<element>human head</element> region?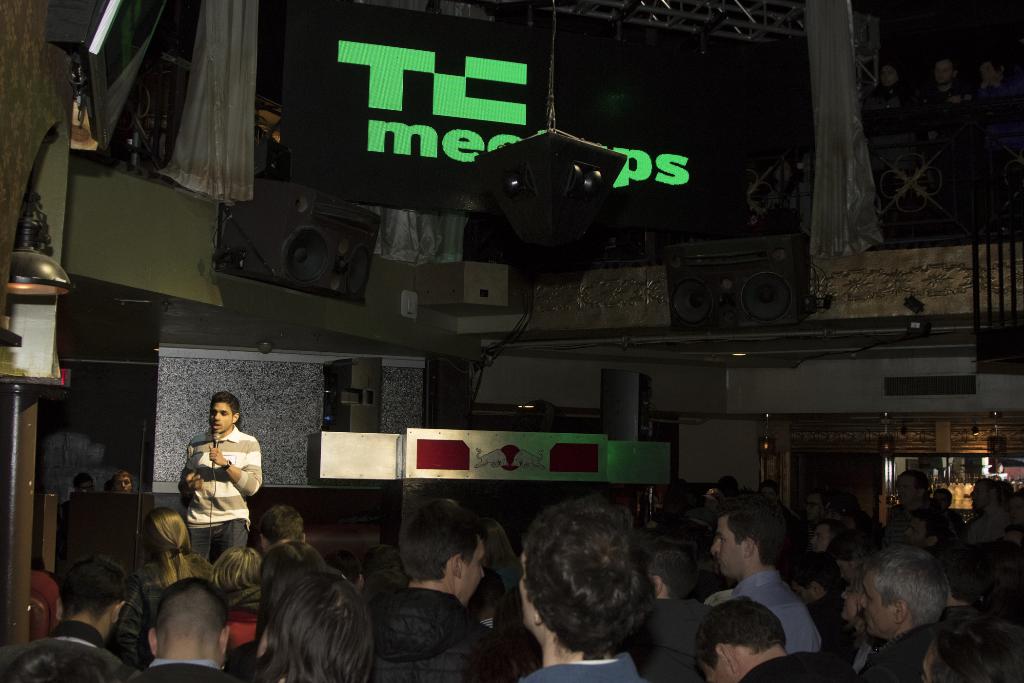
[left=785, top=549, right=838, bottom=604]
